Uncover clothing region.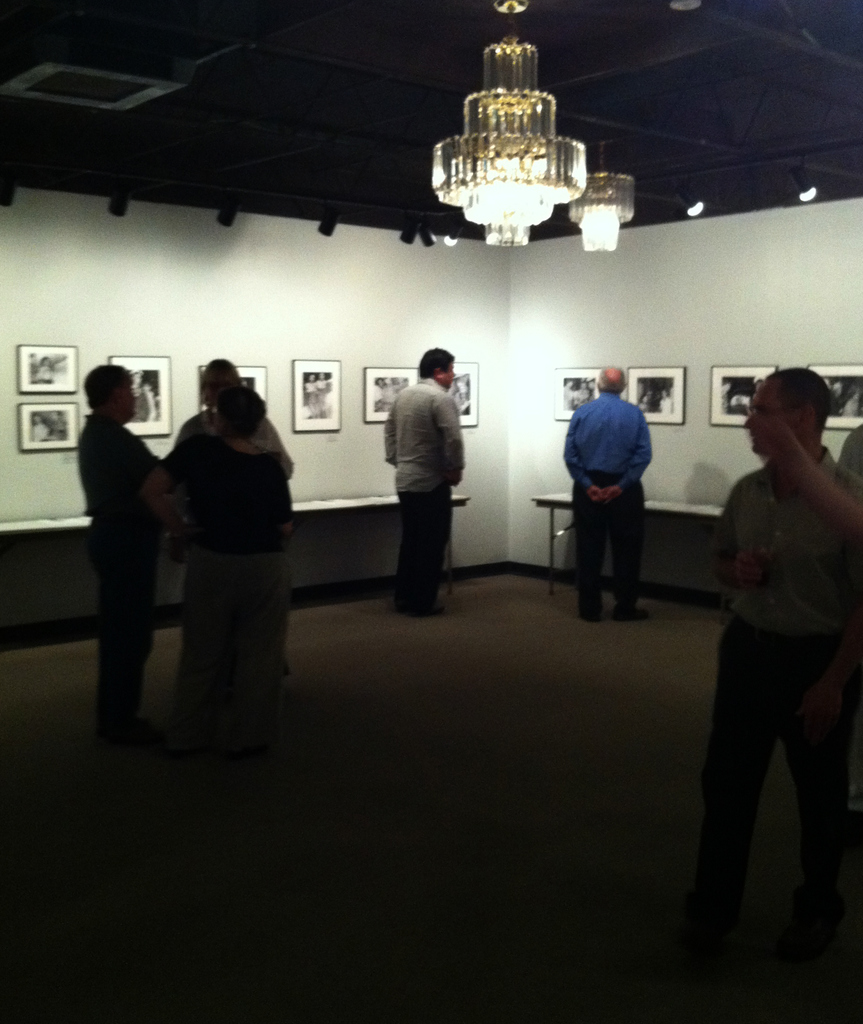
Uncovered: BBox(699, 445, 862, 946).
